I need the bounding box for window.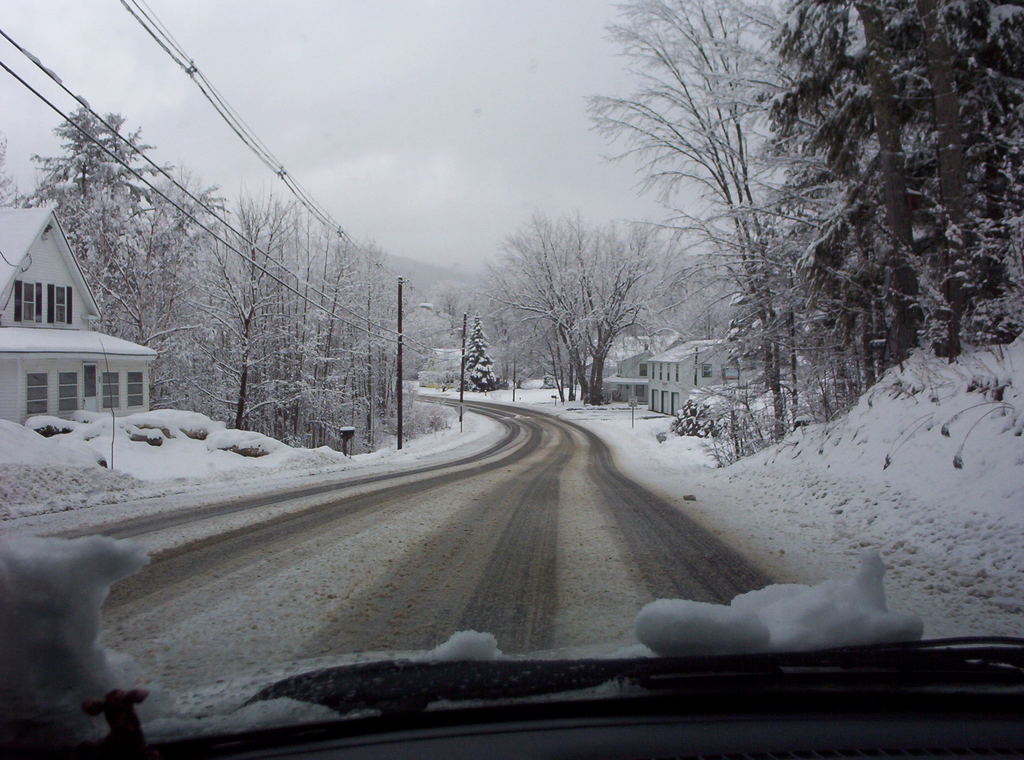
Here it is: select_region(102, 372, 118, 408).
